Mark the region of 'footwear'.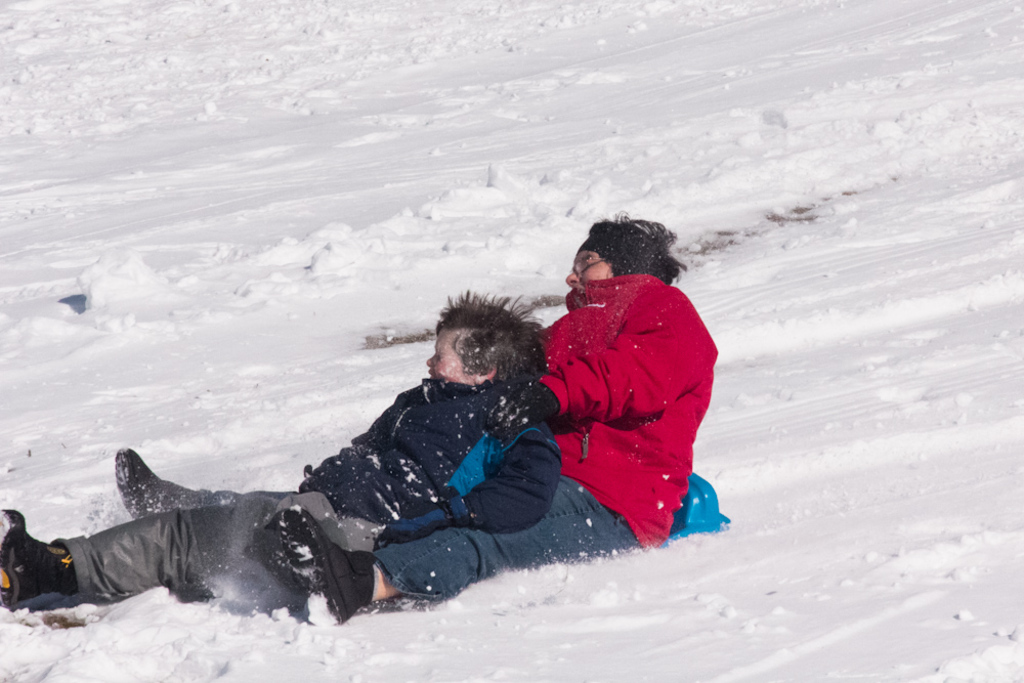
Region: 0:511:76:611.
